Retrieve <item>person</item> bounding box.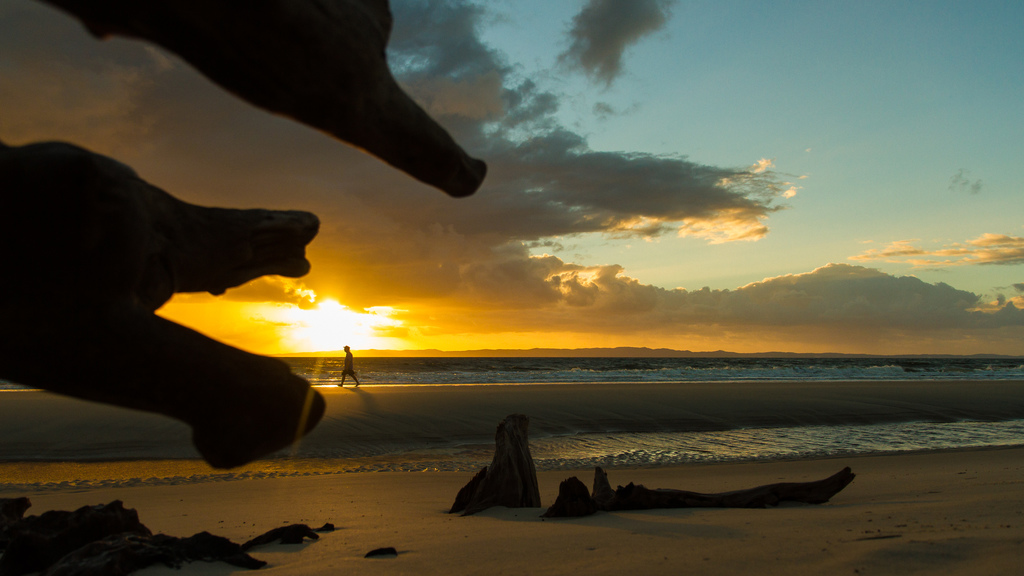
Bounding box: 333,340,364,392.
